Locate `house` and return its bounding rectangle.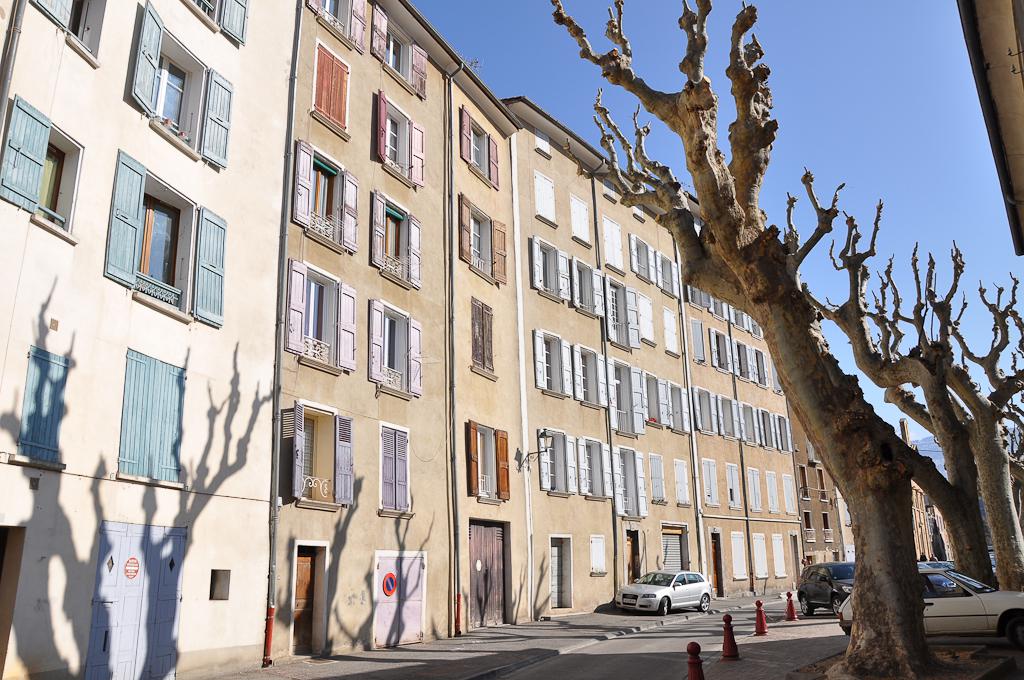
0, 0, 301, 679.
